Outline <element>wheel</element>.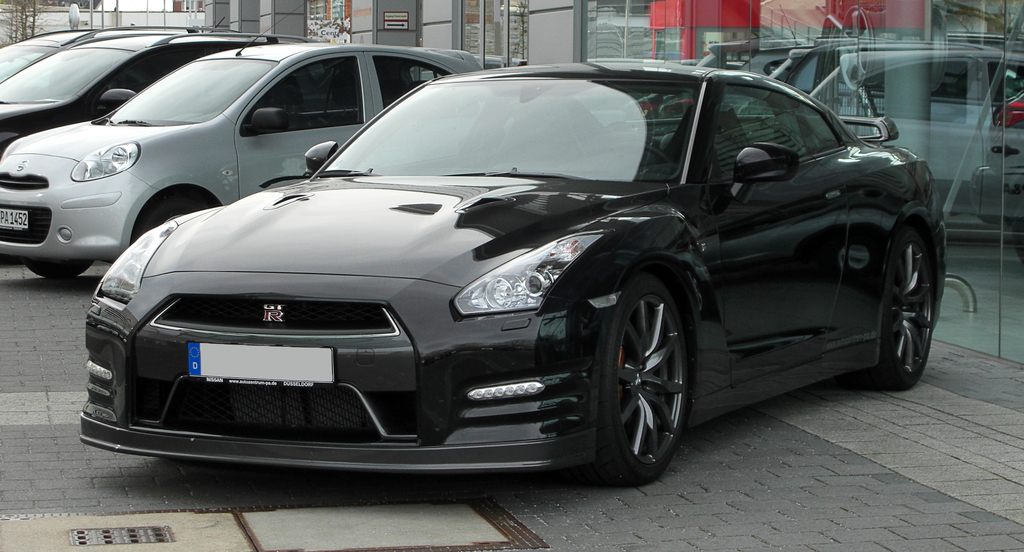
Outline: [left=591, top=279, right=698, bottom=489].
